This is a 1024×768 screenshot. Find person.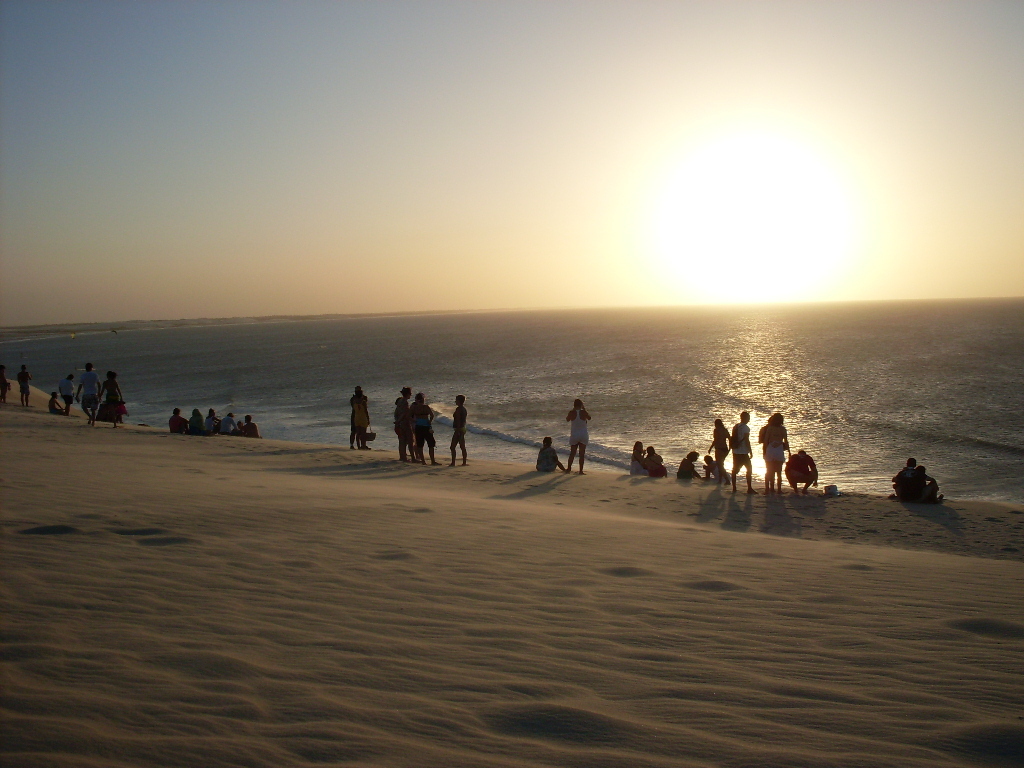
Bounding box: 727,411,752,494.
